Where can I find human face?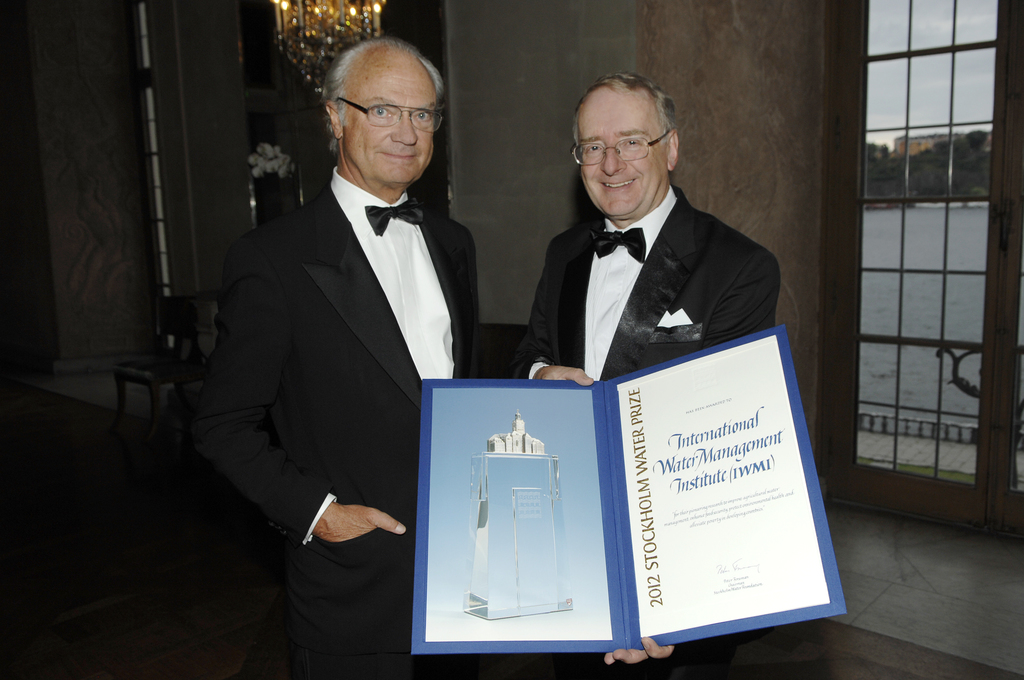
You can find it at box(579, 95, 667, 215).
